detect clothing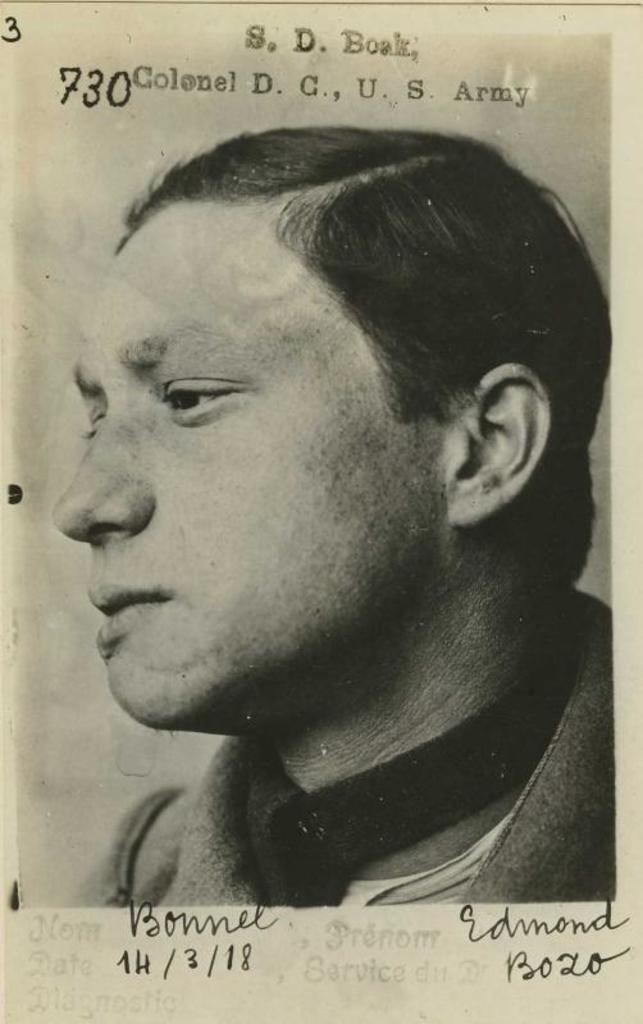
locate(68, 637, 621, 911)
